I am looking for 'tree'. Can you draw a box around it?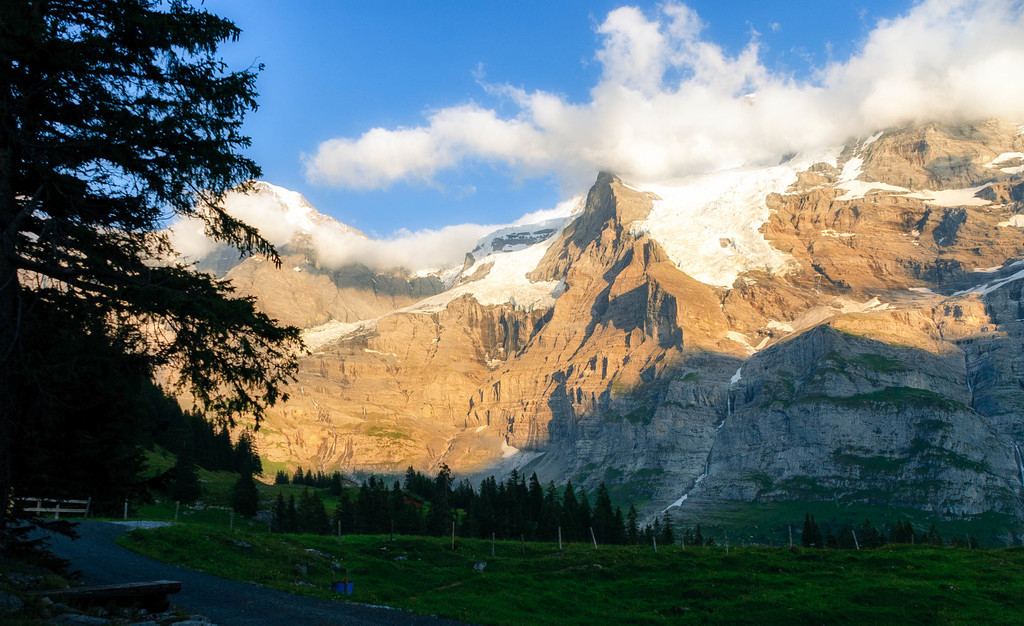
Sure, the bounding box is 277, 486, 305, 535.
